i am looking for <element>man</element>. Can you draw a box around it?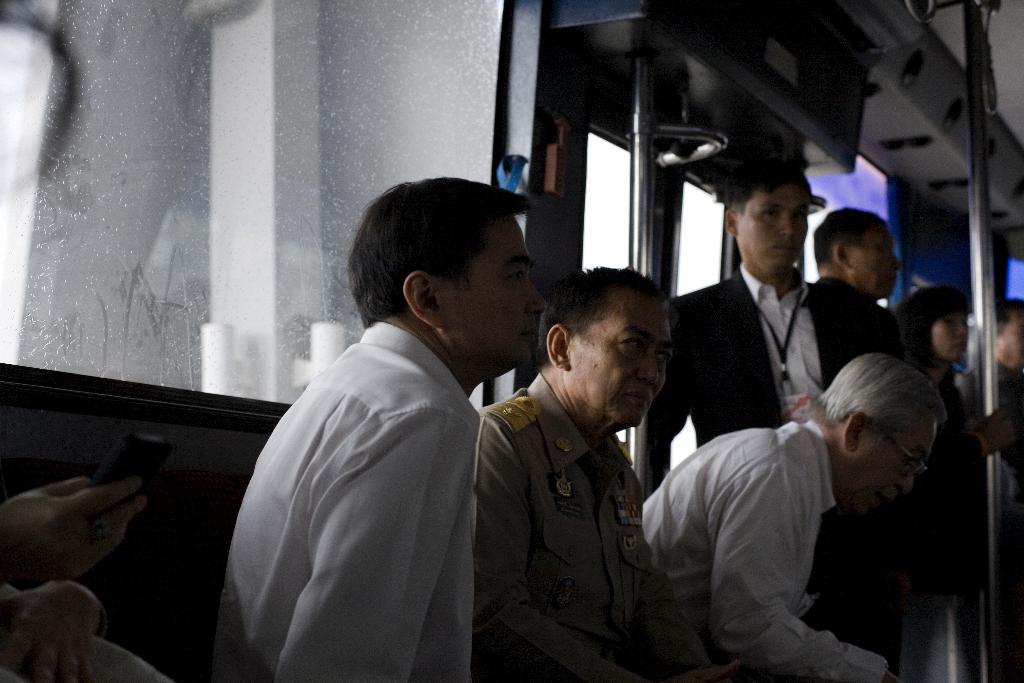
Sure, the bounding box is box=[635, 354, 948, 682].
